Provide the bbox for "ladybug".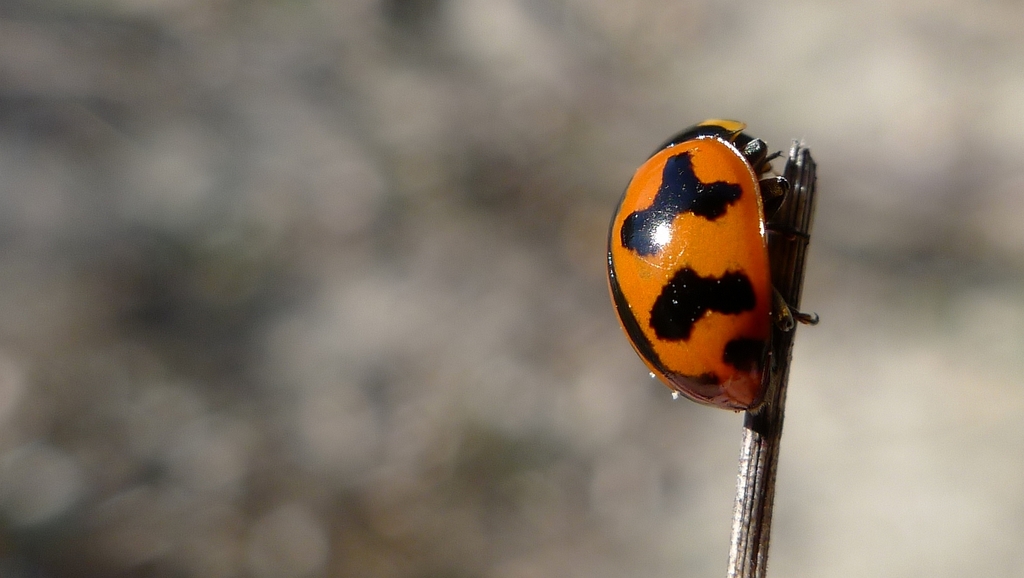
[left=603, top=117, right=820, bottom=413].
